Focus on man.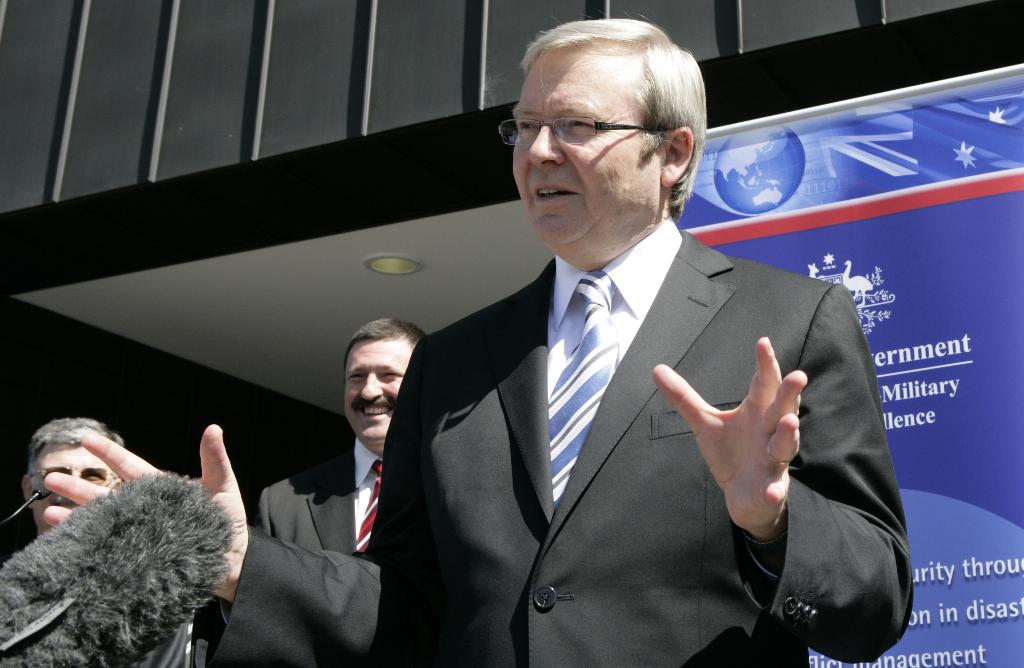
Focused at left=17, top=414, right=141, bottom=534.
